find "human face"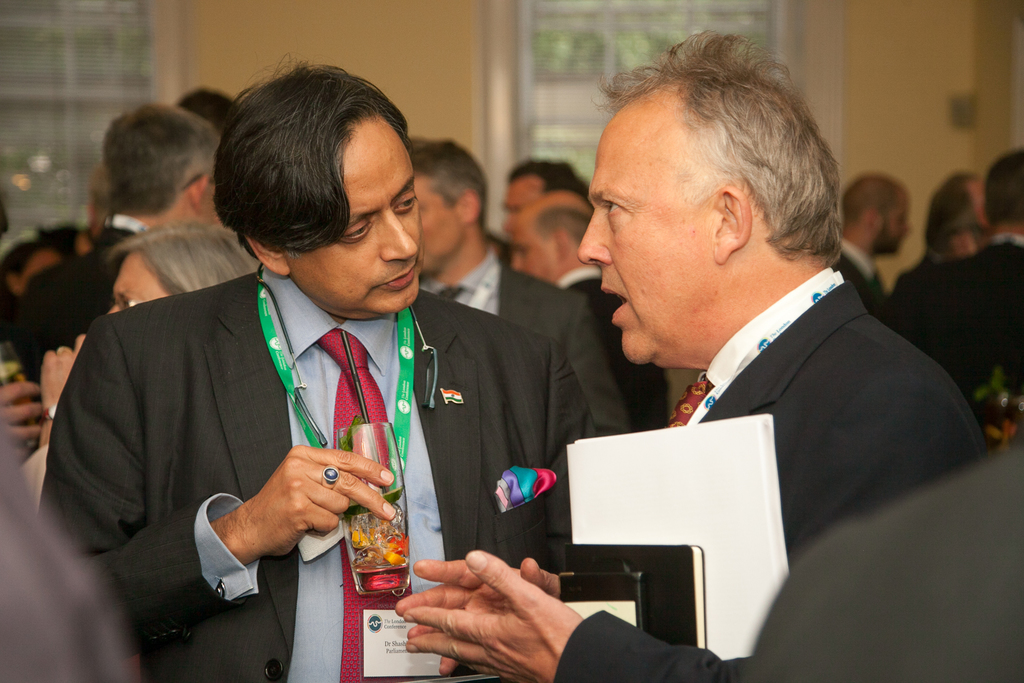
<bbox>882, 194, 916, 258</bbox>
